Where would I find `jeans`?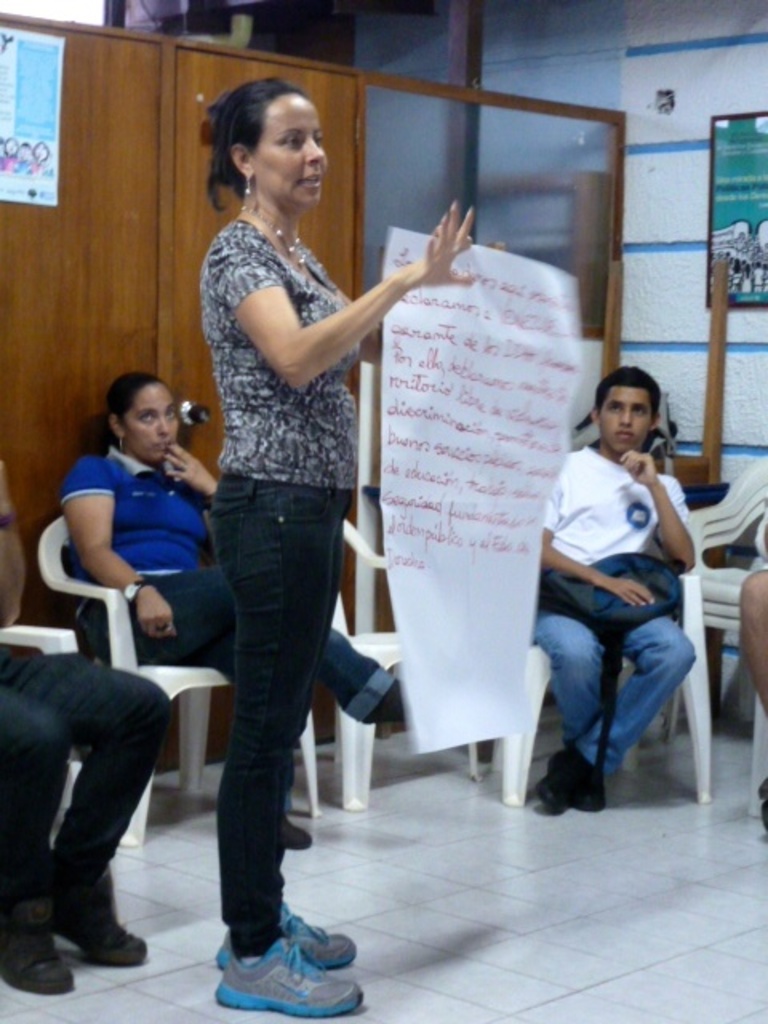
At detection(539, 606, 696, 771).
